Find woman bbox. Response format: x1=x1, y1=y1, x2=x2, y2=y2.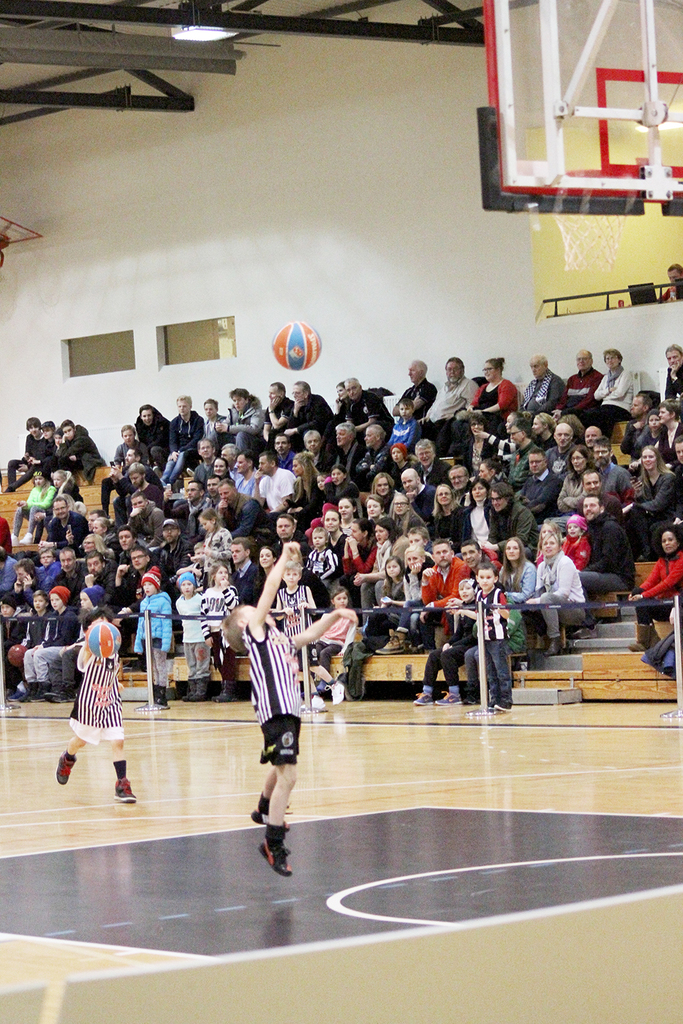
x1=521, y1=530, x2=588, y2=659.
